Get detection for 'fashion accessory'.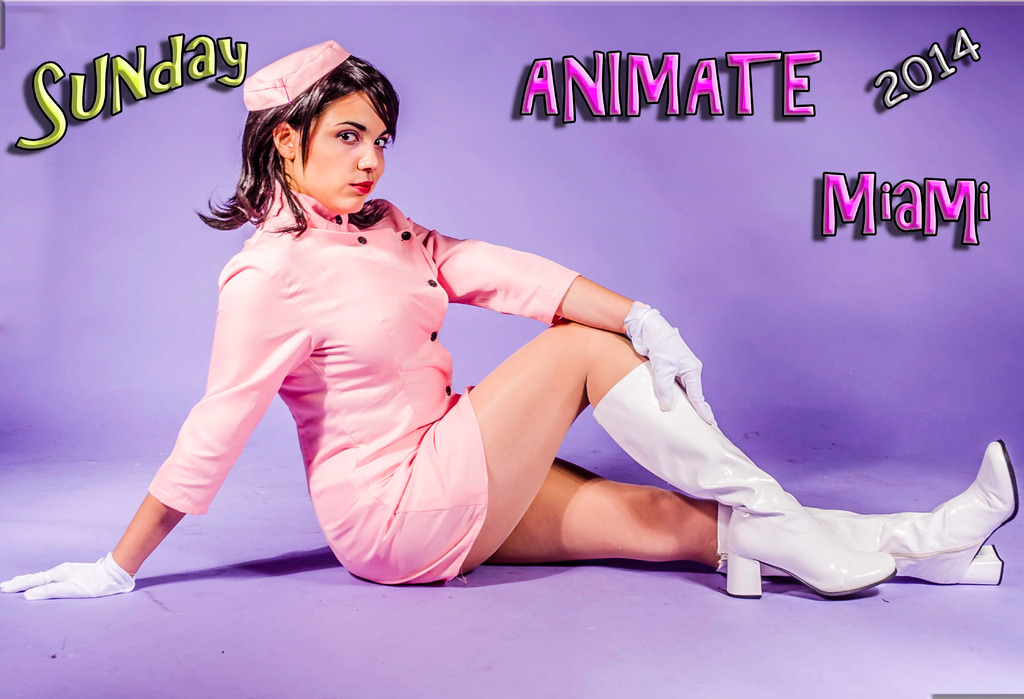
Detection: 243,35,351,106.
